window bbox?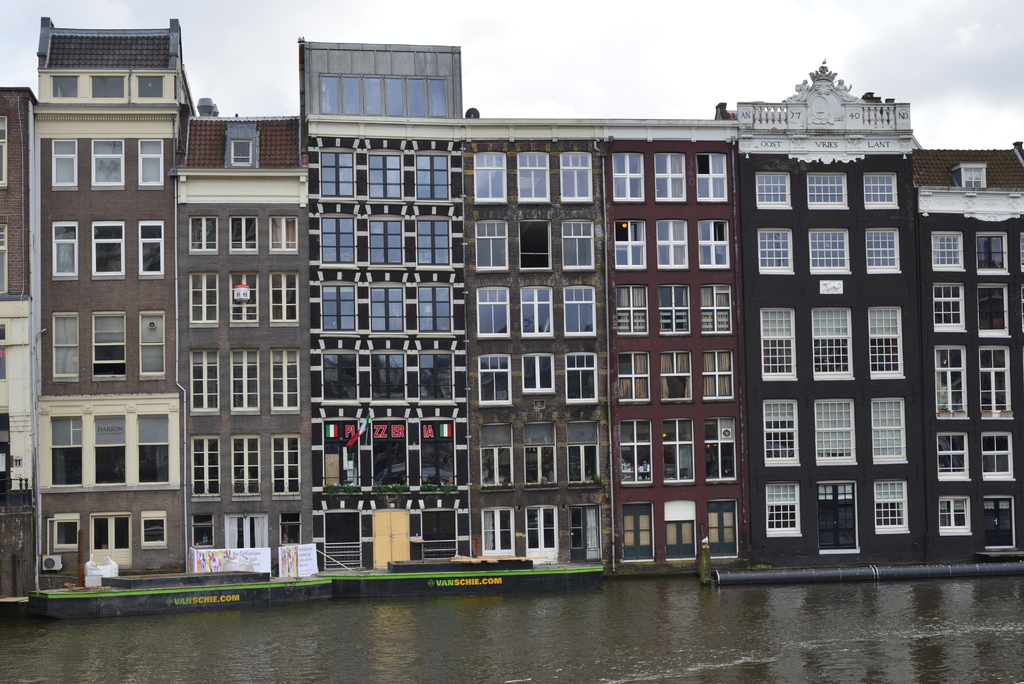
pyautogui.locateOnScreen(934, 283, 961, 331)
